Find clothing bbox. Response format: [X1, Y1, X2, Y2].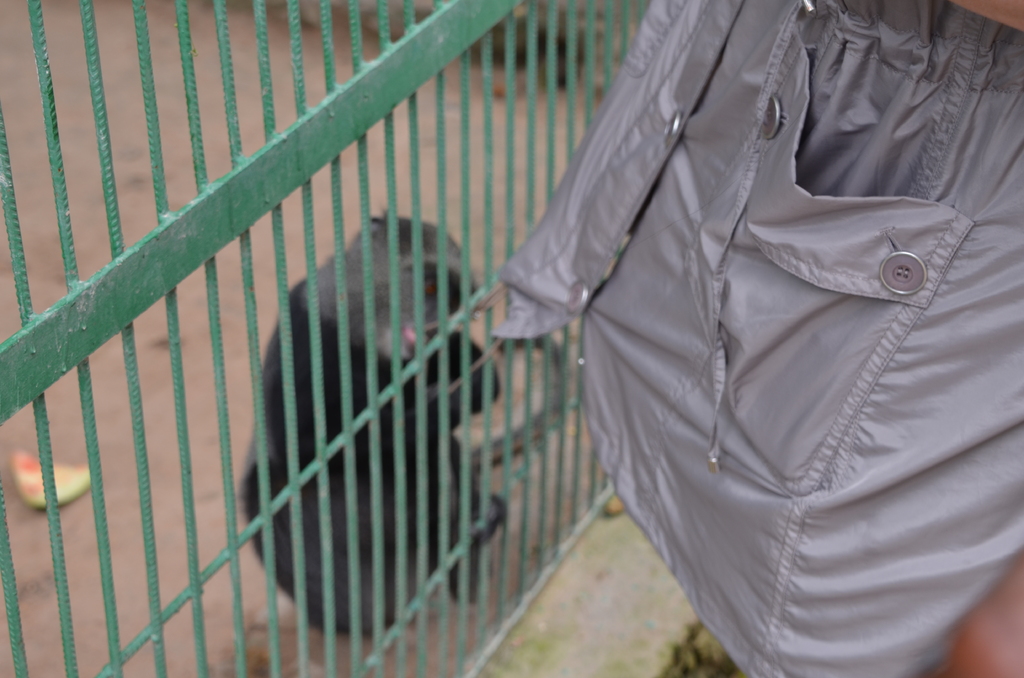
[552, 113, 1015, 647].
